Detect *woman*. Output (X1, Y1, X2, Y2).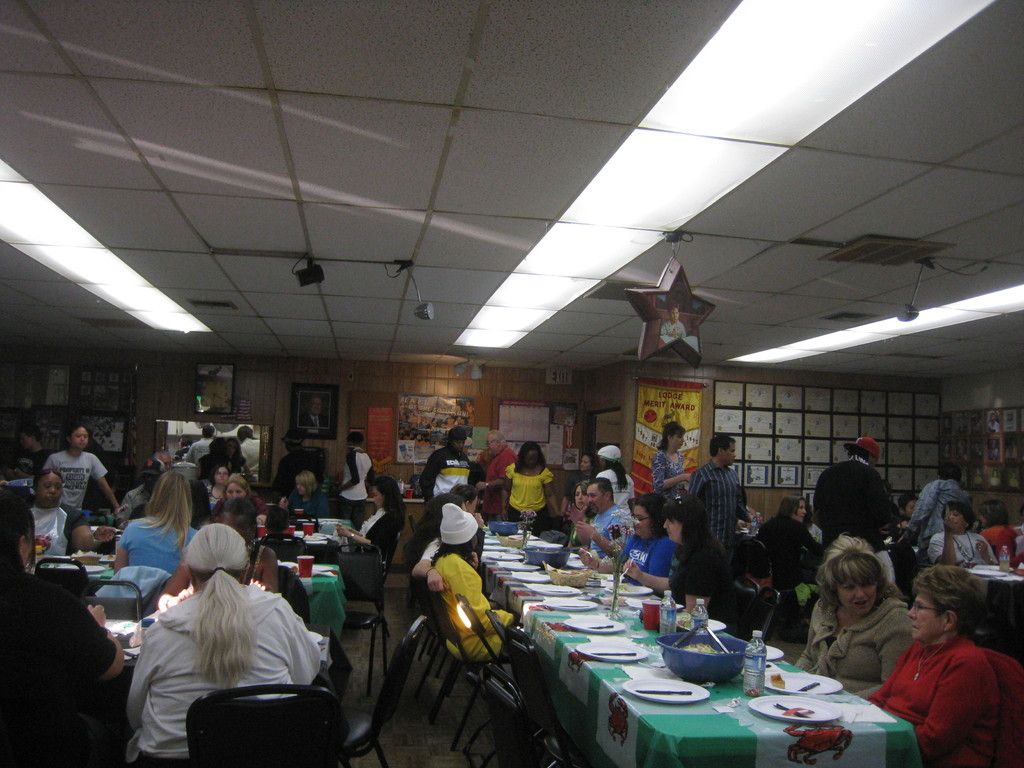
(796, 532, 916, 701).
